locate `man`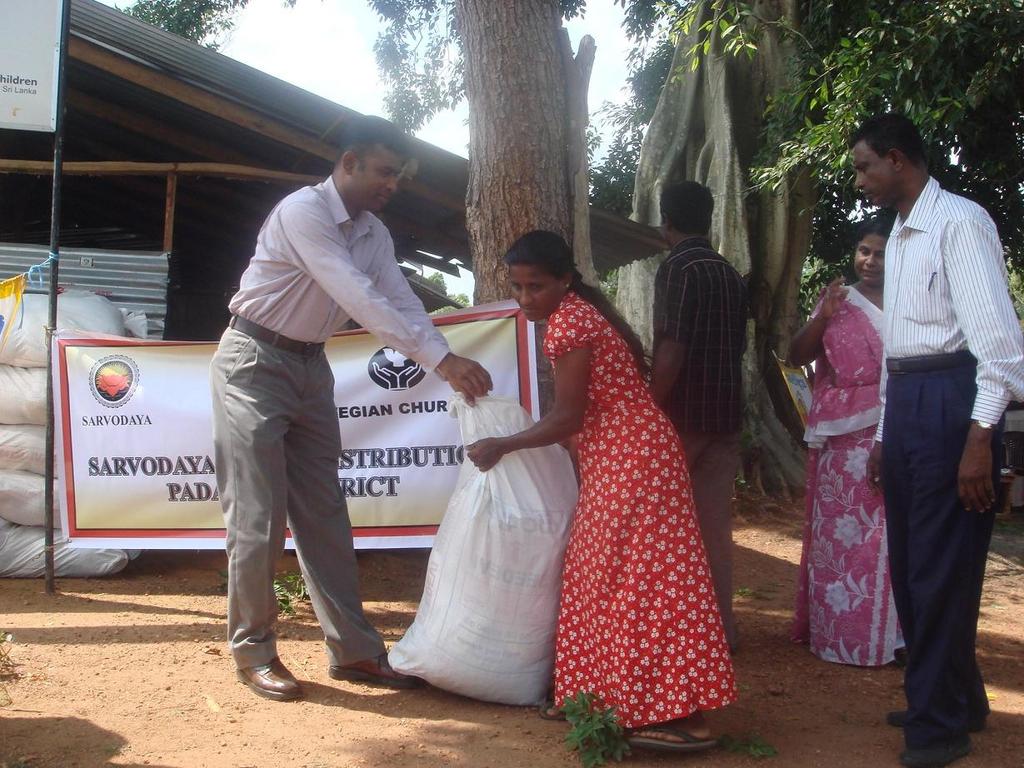
{"x1": 868, "y1": 107, "x2": 1023, "y2": 767}
